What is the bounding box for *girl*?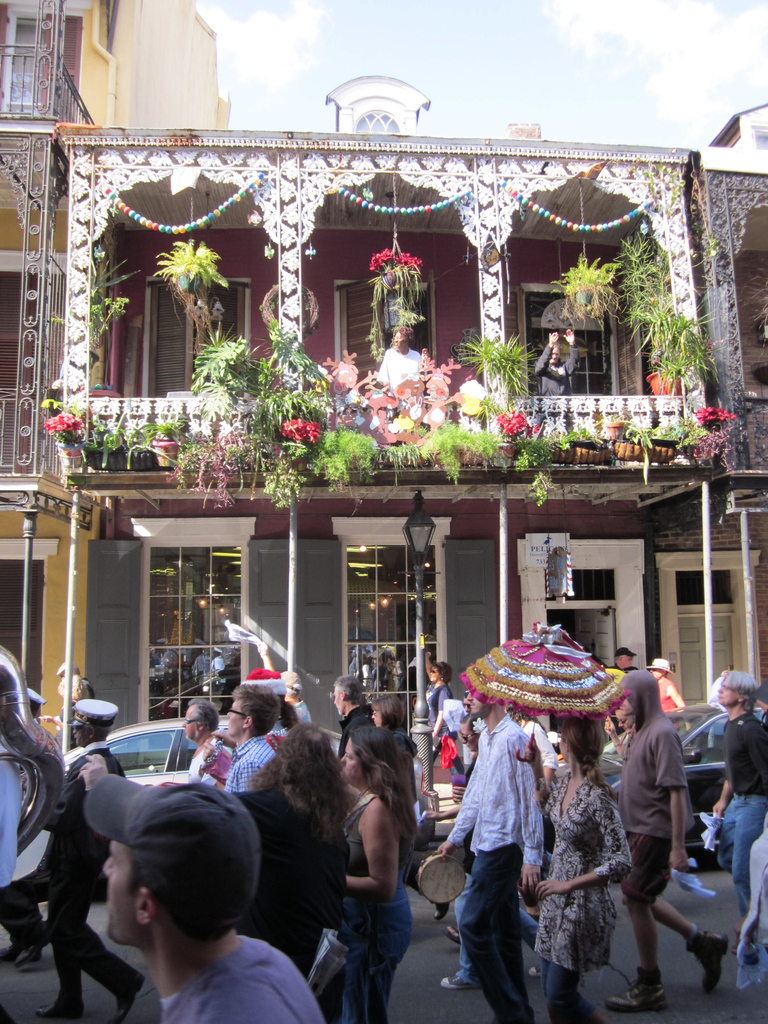
[left=530, top=717, right=639, bottom=1023].
